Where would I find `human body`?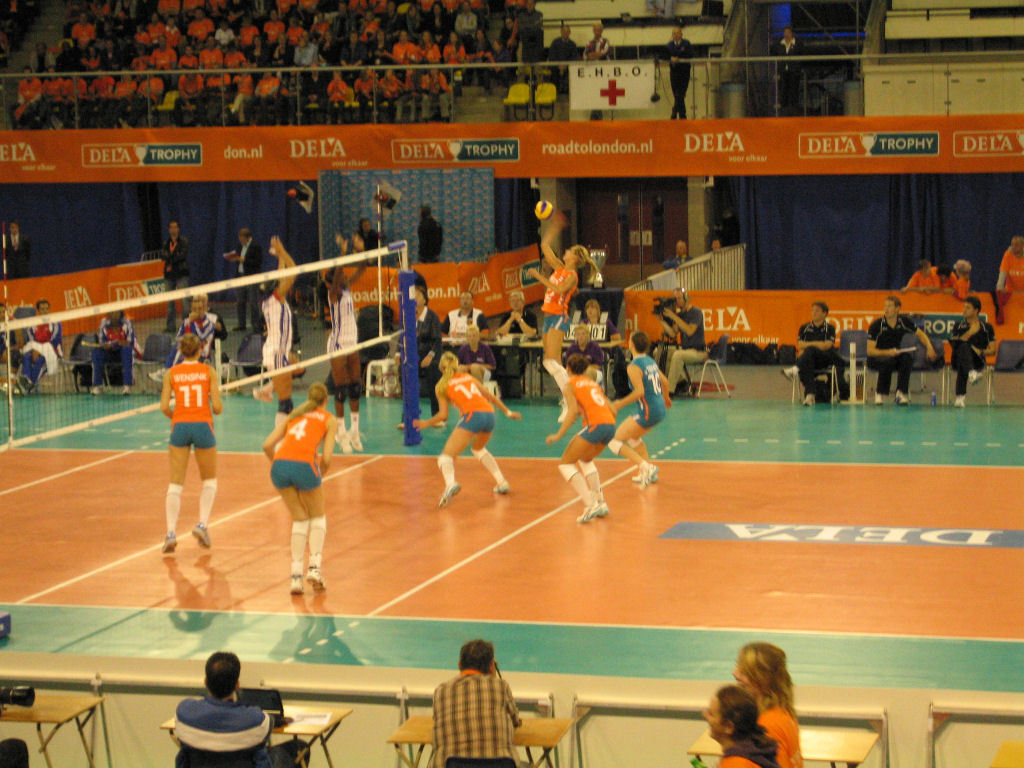
At rect(359, 215, 382, 246).
